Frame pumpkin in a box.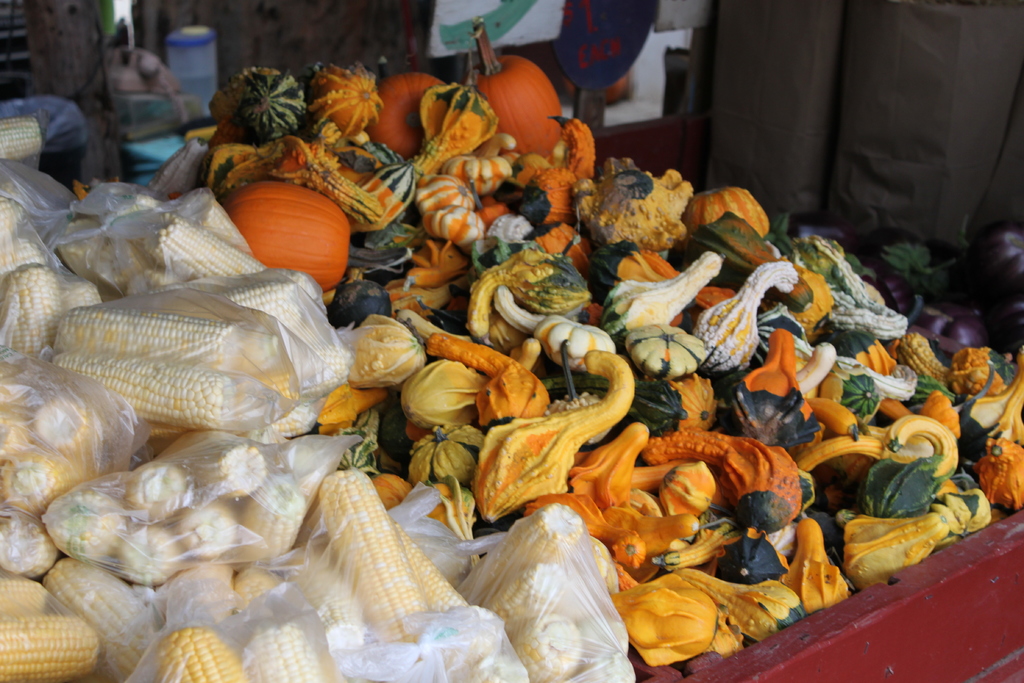
369, 70, 451, 157.
